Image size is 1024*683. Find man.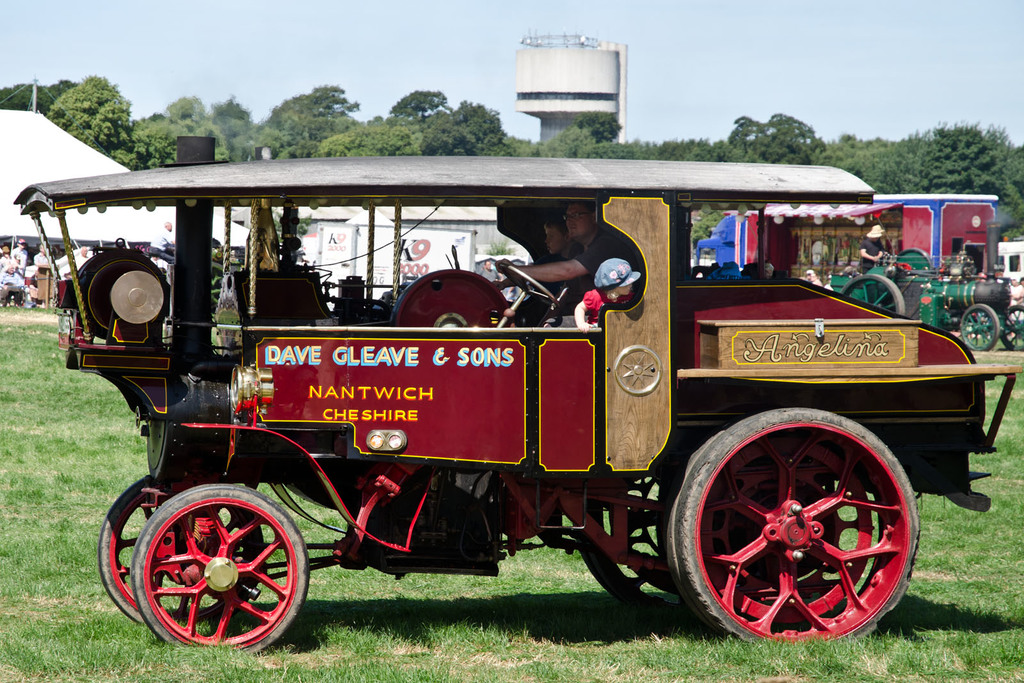
<region>0, 262, 36, 309</region>.
